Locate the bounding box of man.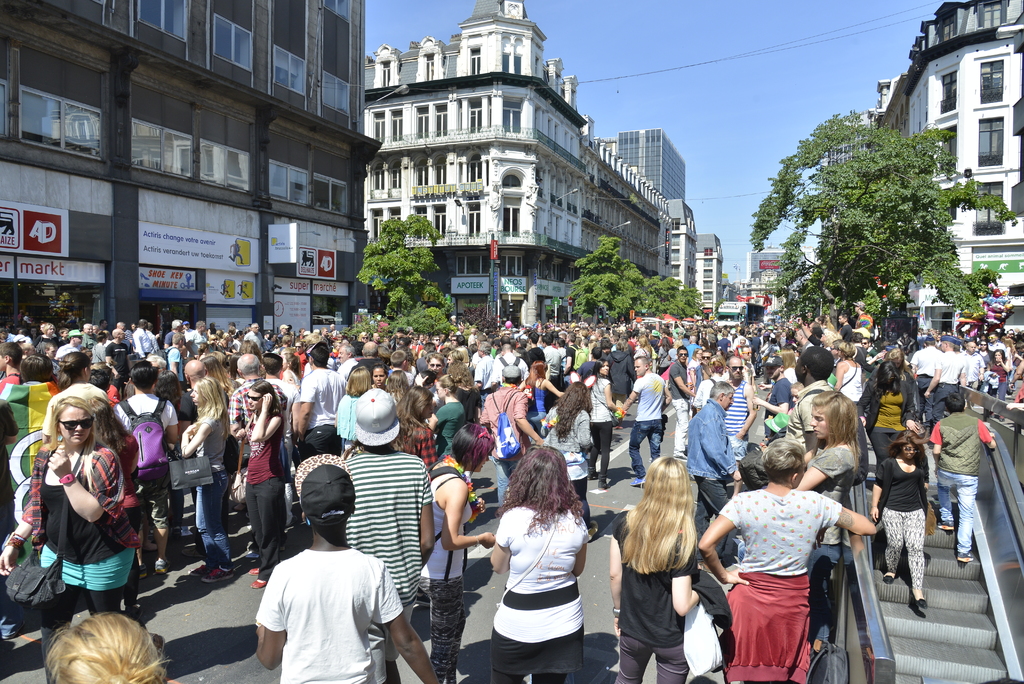
Bounding box: {"x1": 720, "y1": 359, "x2": 760, "y2": 496}.
